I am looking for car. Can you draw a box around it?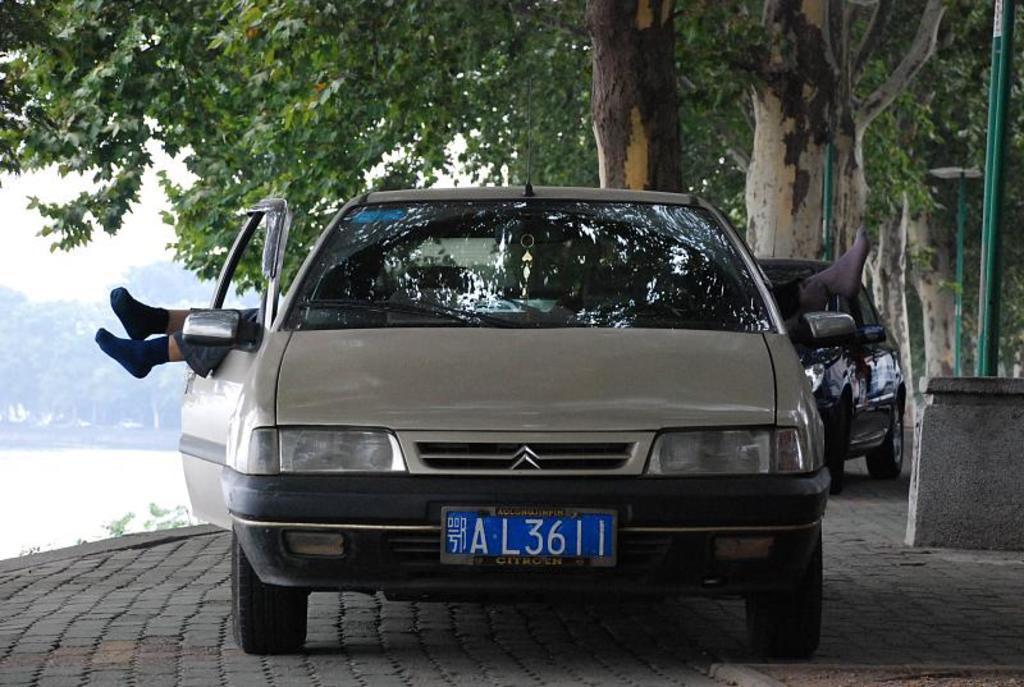
Sure, the bounding box is 753, 256, 911, 482.
